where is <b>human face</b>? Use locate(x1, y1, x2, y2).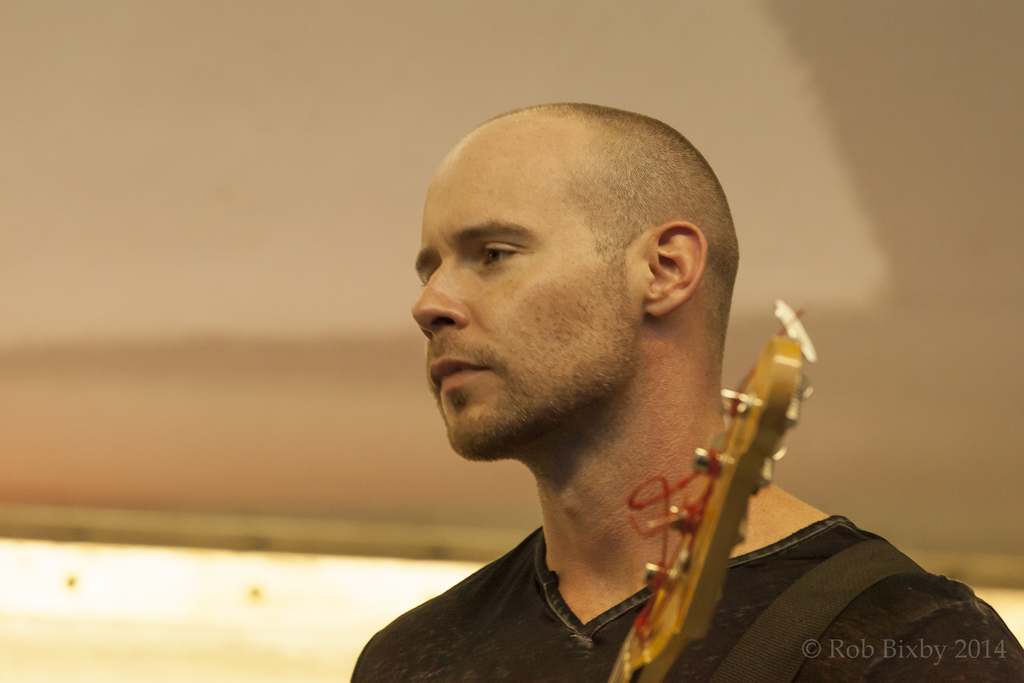
locate(412, 135, 642, 461).
